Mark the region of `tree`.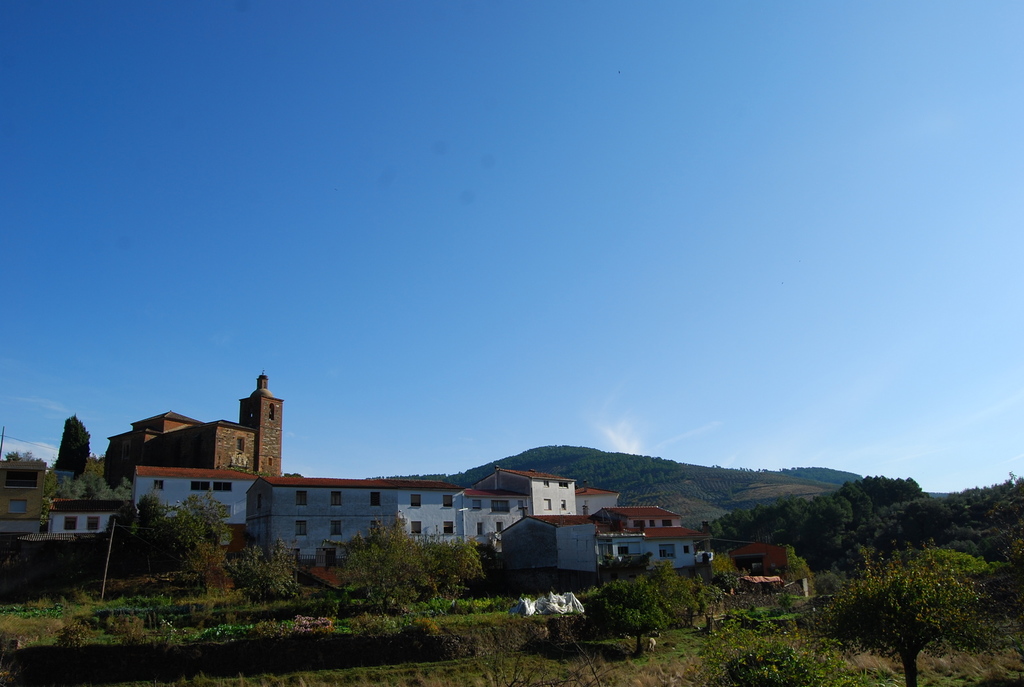
Region: rect(589, 574, 669, 659).
